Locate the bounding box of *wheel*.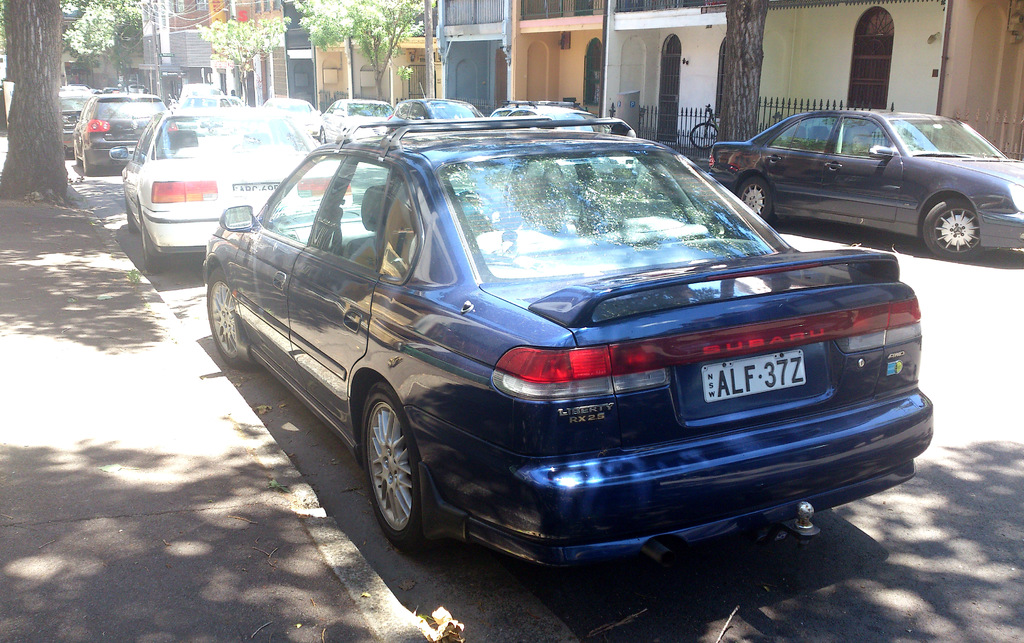
Bounding box: Rect(735, 175, 773, 227).
